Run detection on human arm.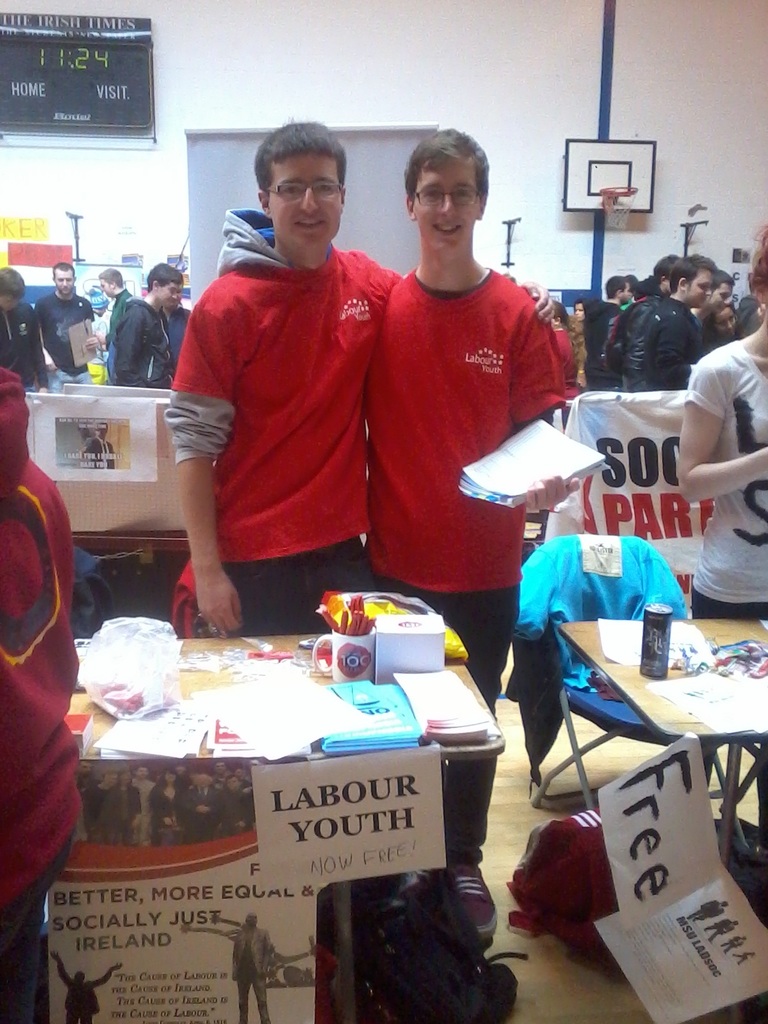
Result: (99, 317, 130, 390).
